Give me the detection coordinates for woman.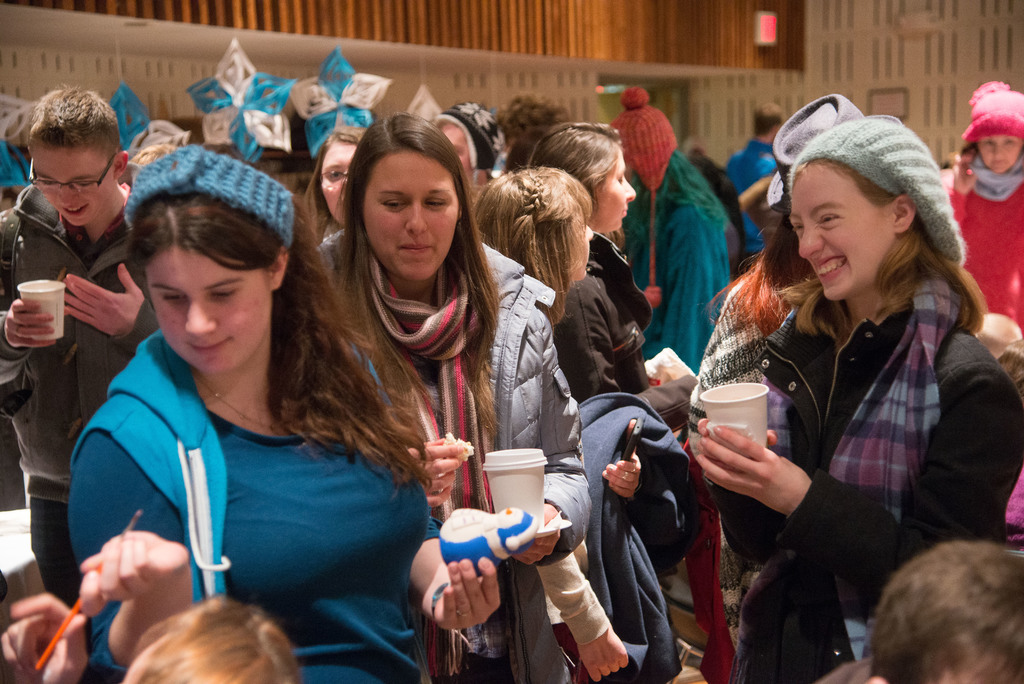
[x1=297, y1=124, x2=365, y2=240].
